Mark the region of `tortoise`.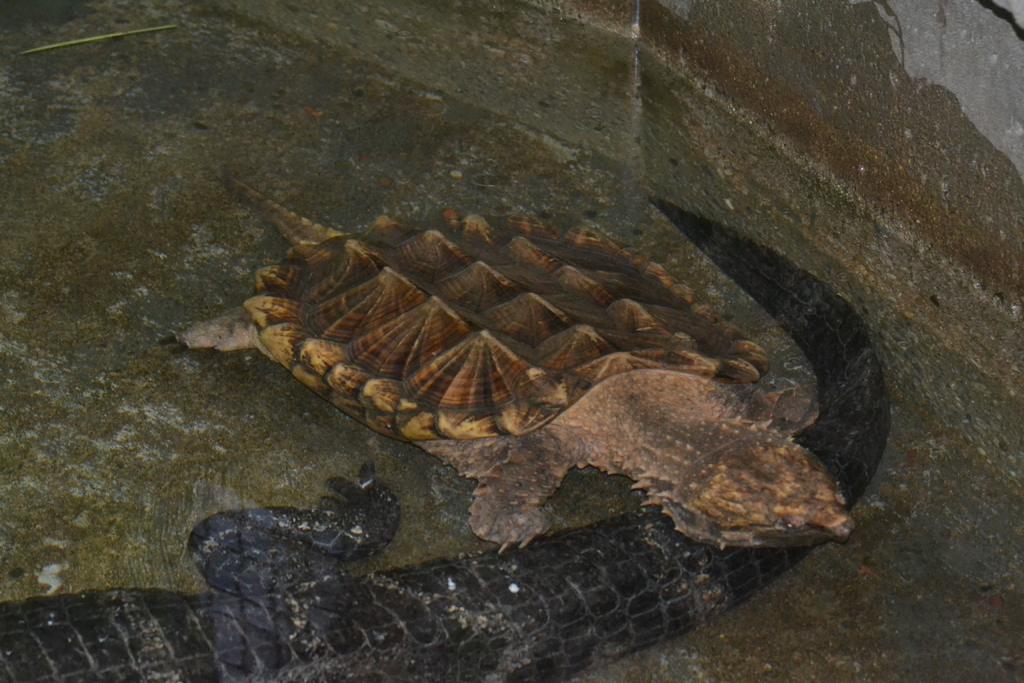
Region: {"x1": 161, "y1": 172, "x2": 855, "y2": 561}.
